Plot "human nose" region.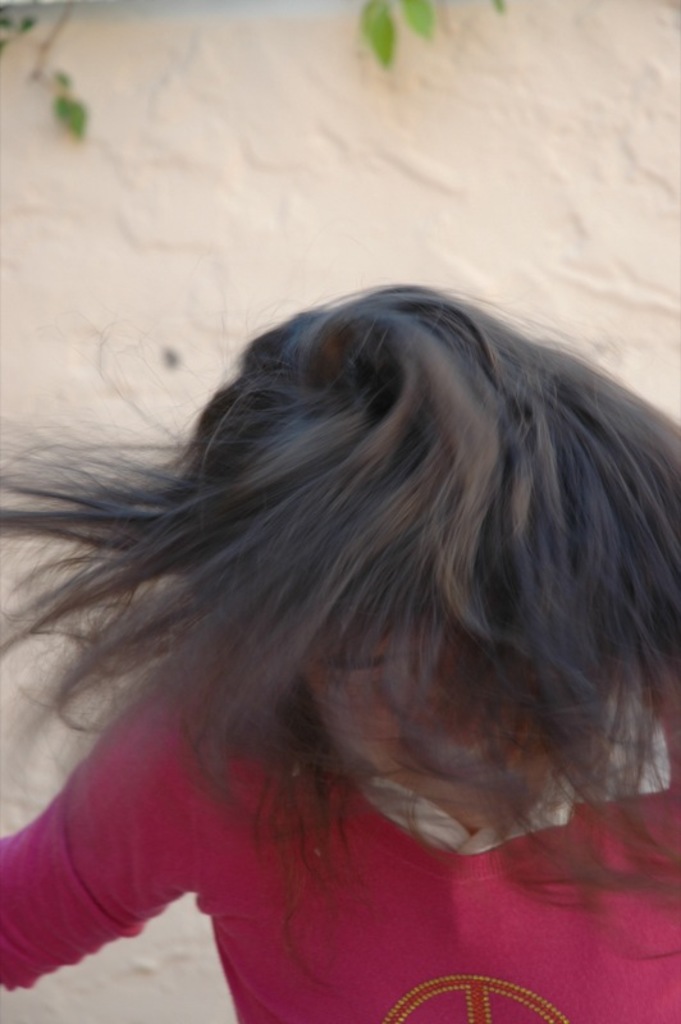
Plotted at 416:662:504:767.
